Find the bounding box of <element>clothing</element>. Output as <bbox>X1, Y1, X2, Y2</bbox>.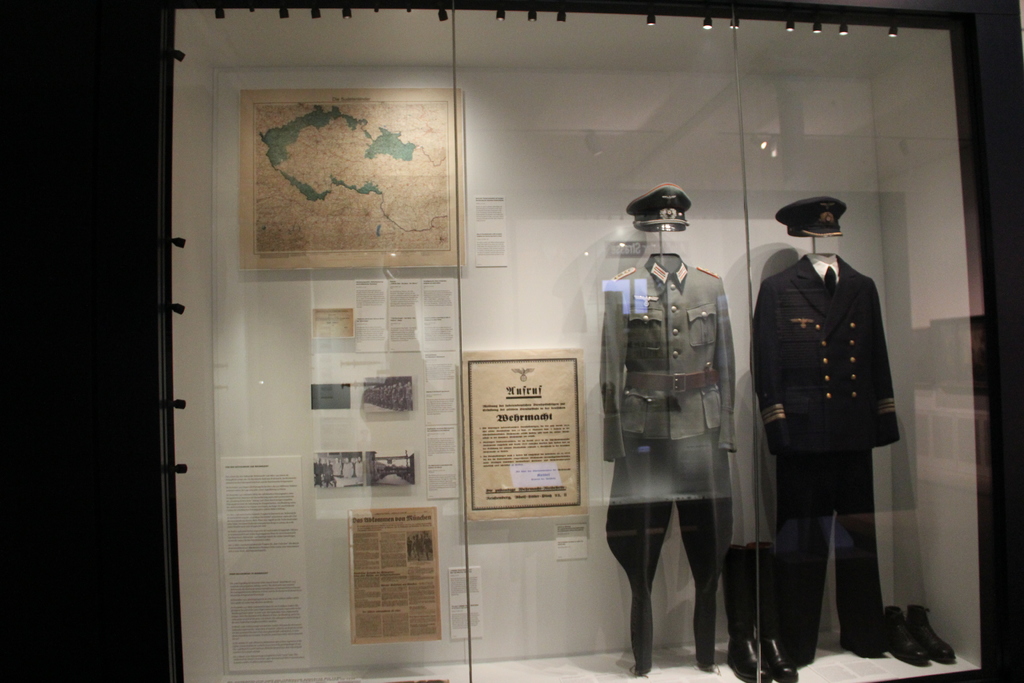
<bbox>597, 238, 748, 623</bbox>.
